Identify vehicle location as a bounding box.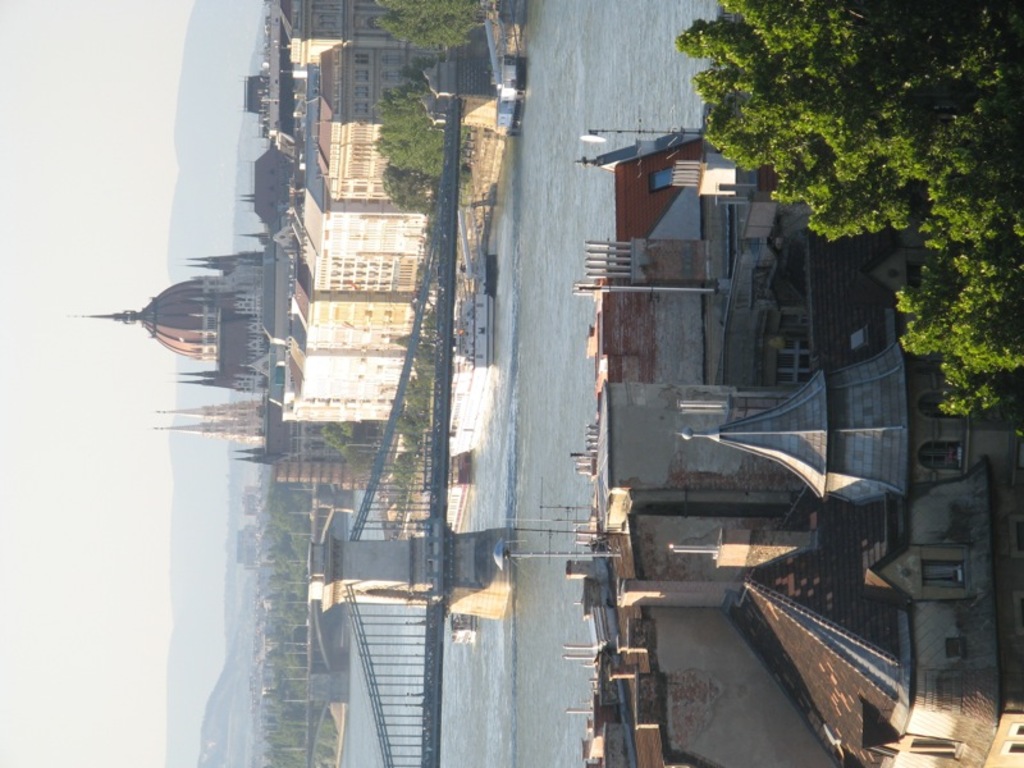
<bbox>461, 296, 494, 366</bbox>.
